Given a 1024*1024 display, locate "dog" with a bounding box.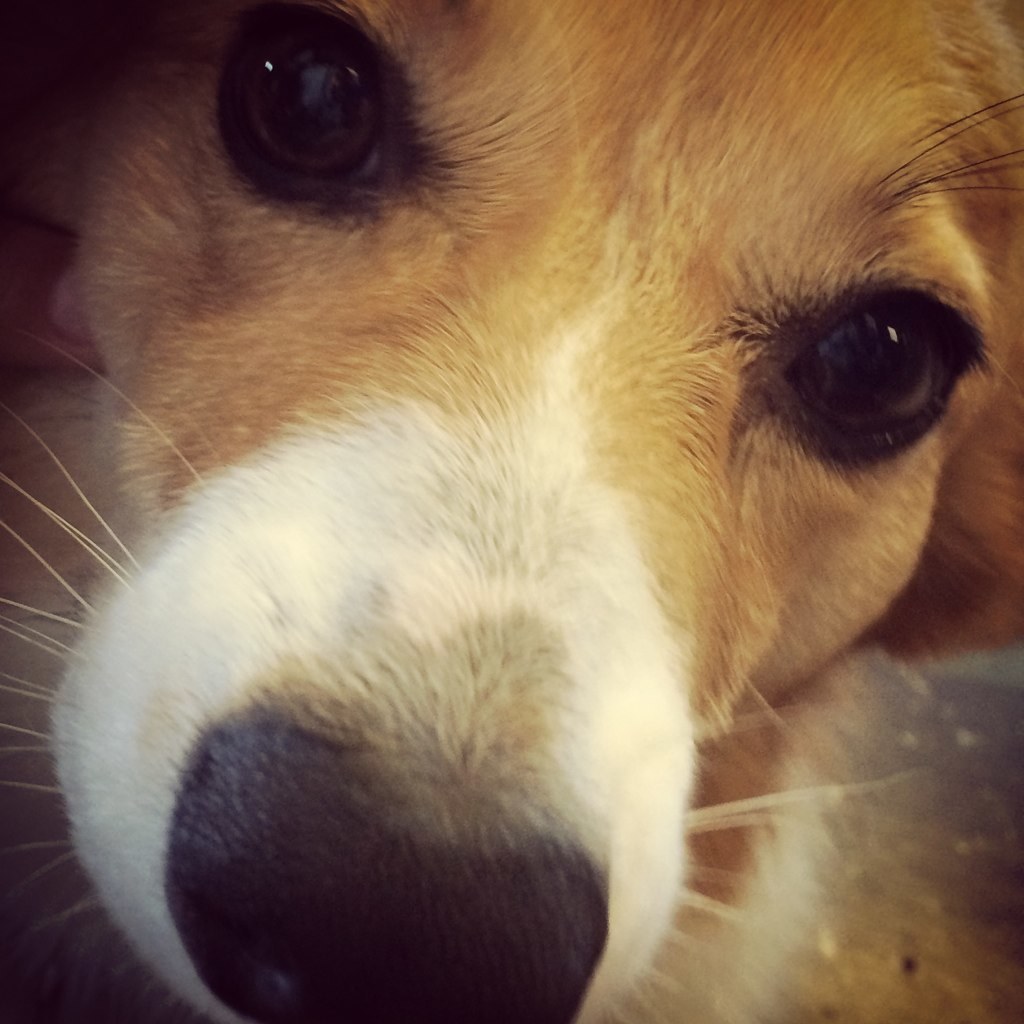
Located: [left=0, top=0, right=1023, bottom=1021].
